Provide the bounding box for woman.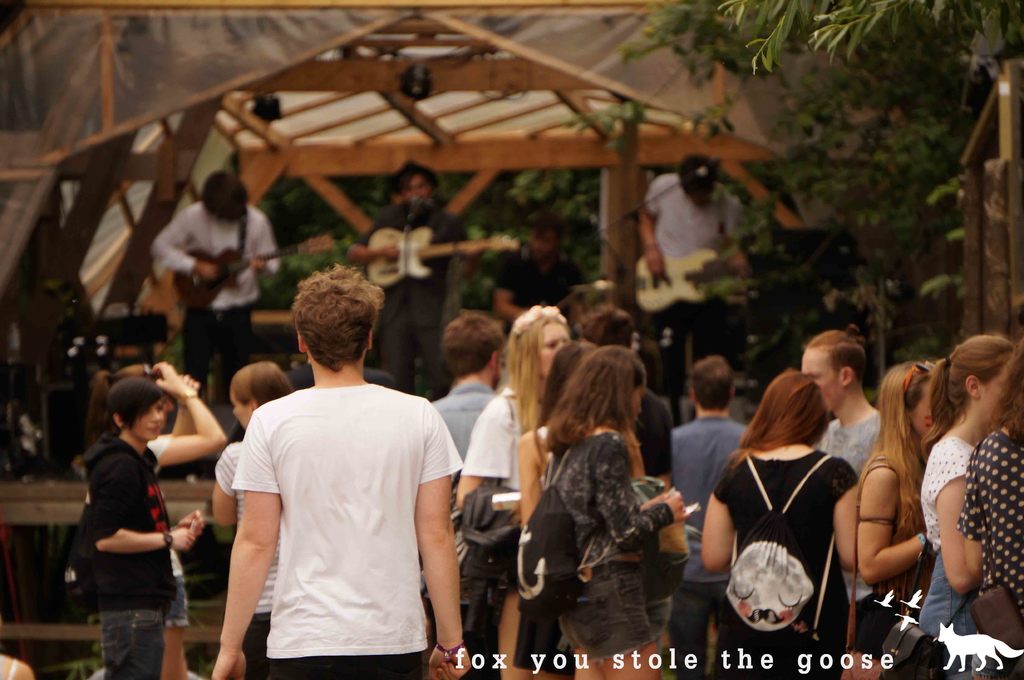
BBox(724, 347, 868, 679).
